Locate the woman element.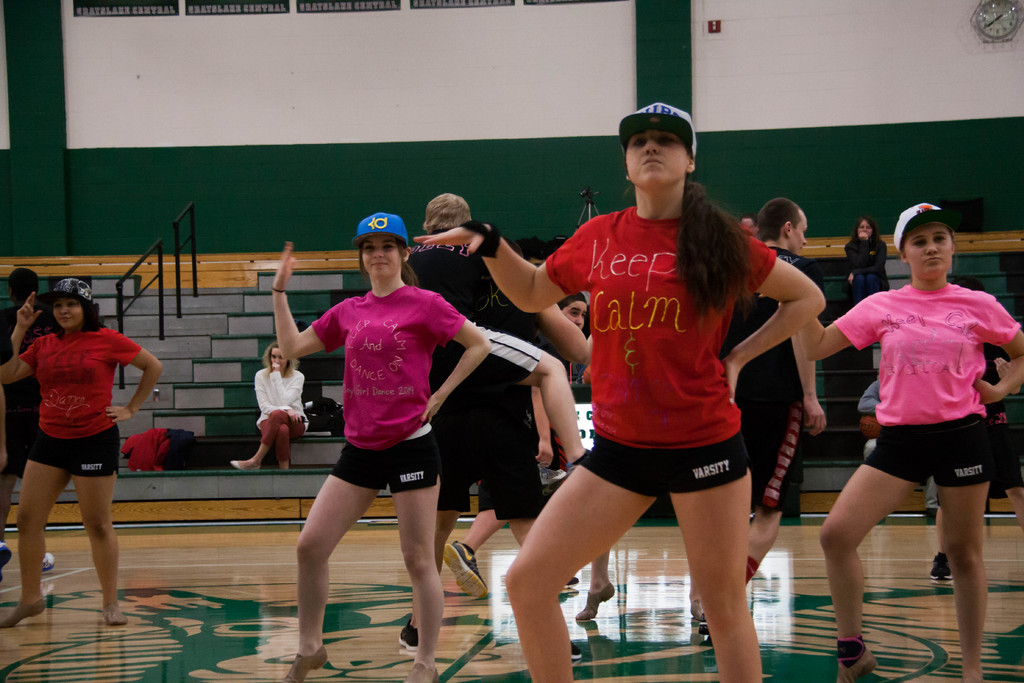
Element bbox: rect(759, 199, 1023, 682).
